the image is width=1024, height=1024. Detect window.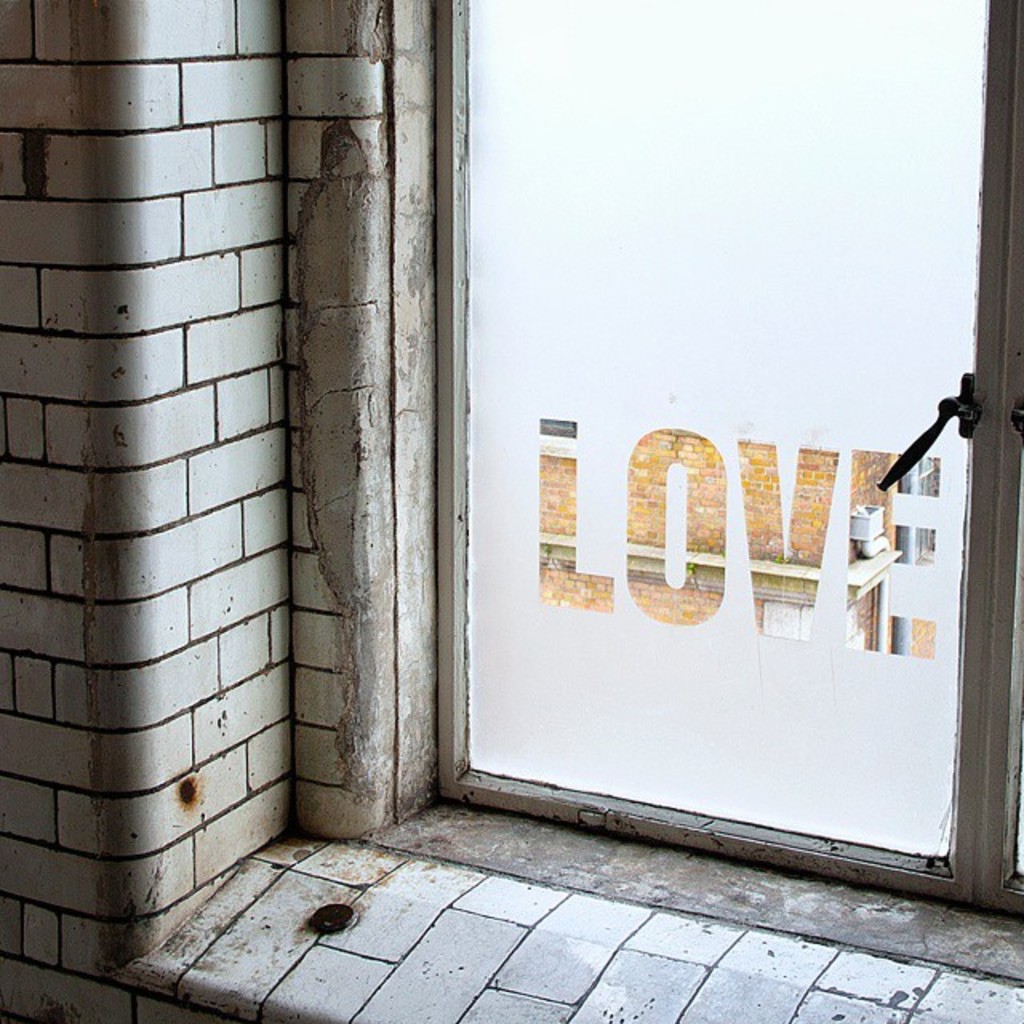
Detection: 379 0 1022 938.
